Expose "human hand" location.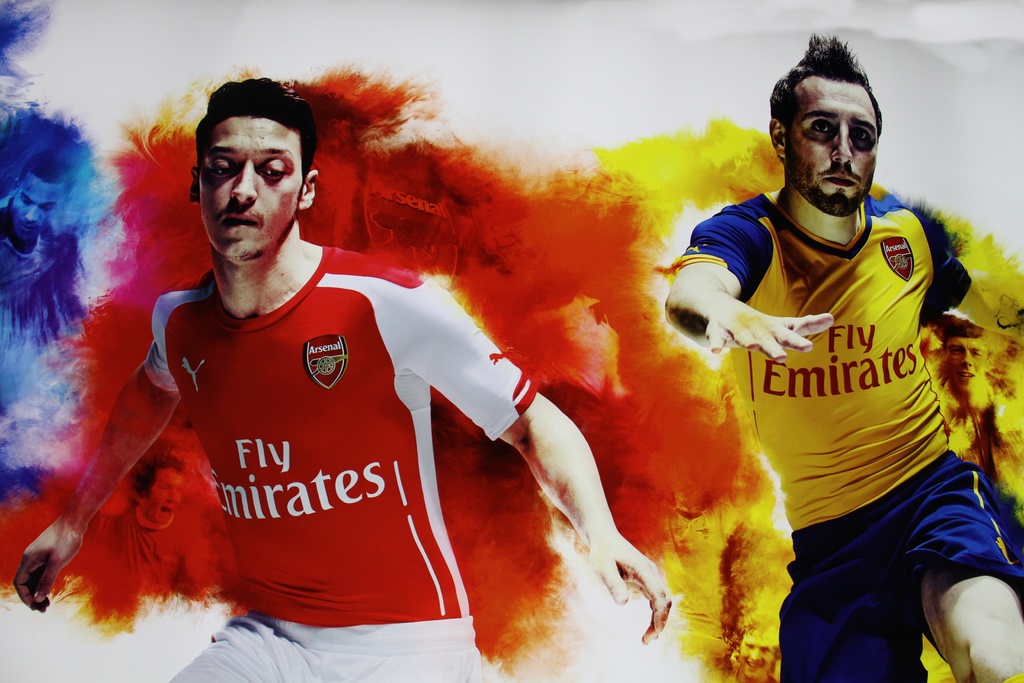
Exposed at 6,518,85,612.
